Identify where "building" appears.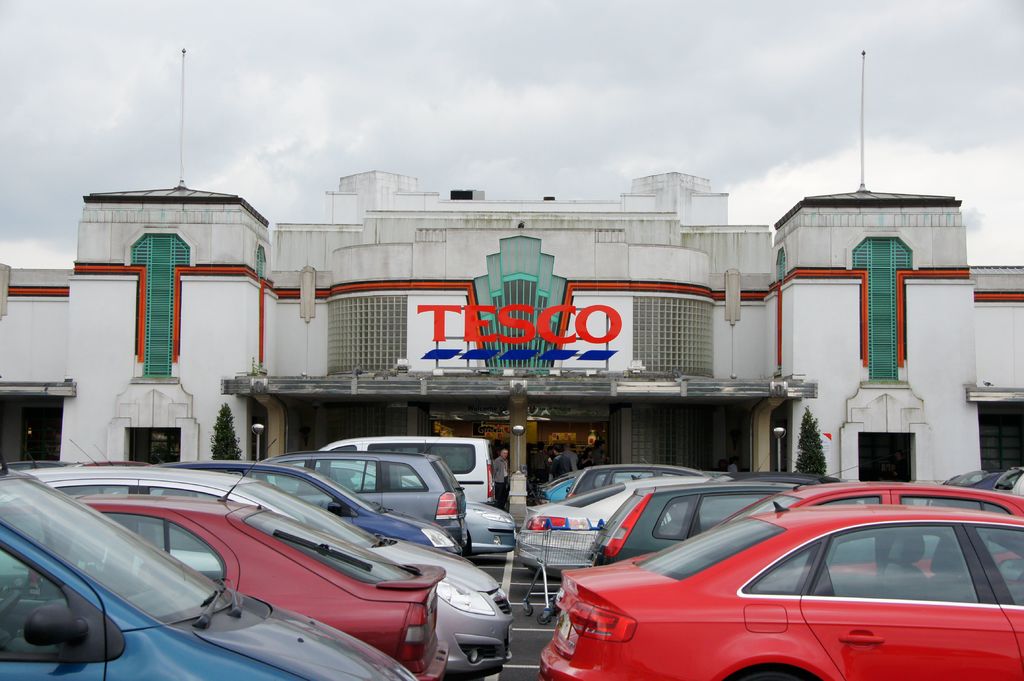
Appears at 0/174/1023/481.
